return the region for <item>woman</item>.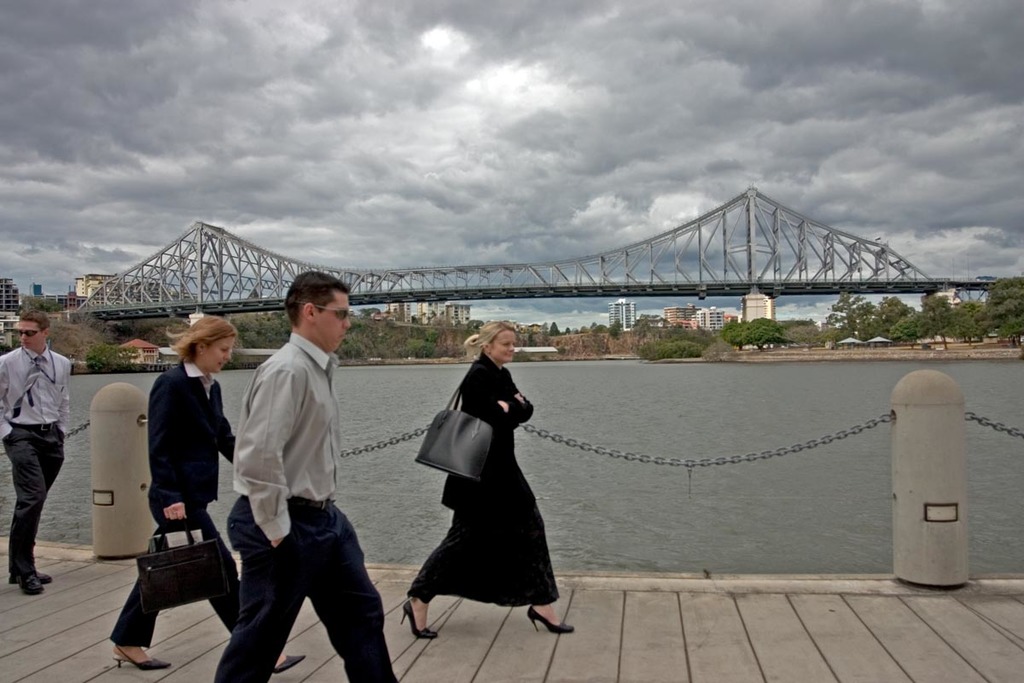
<bbox>109, 316, 311, 676</bbox>.
